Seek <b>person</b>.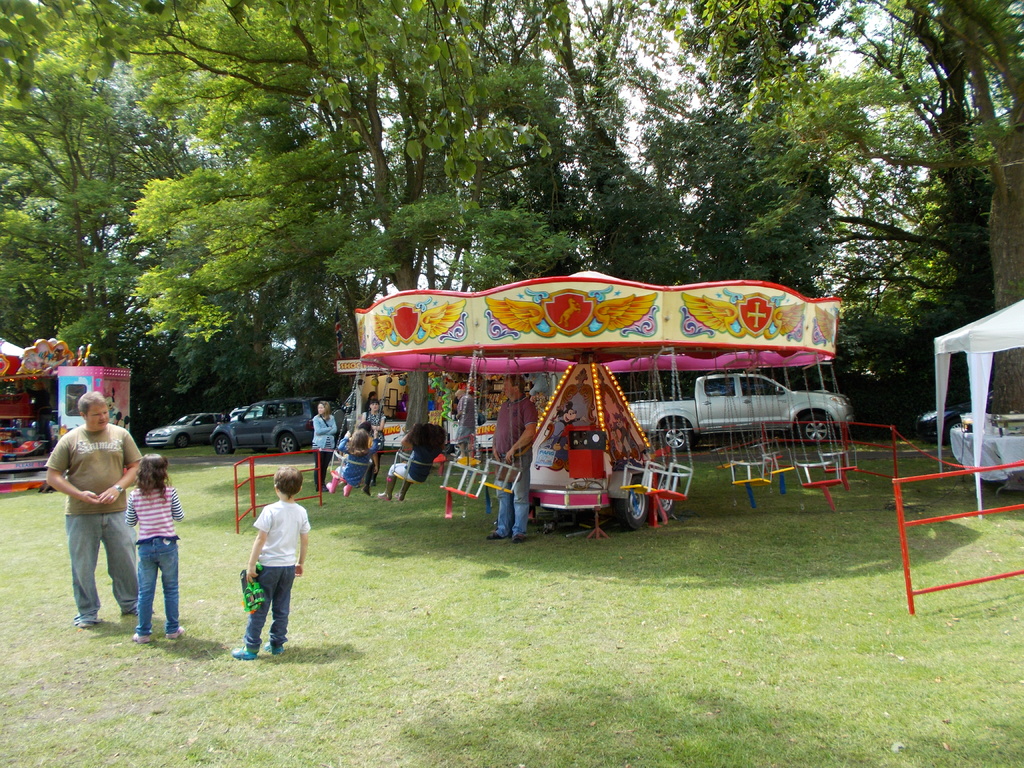
left=326, top=431, right=372, bottom=497.
